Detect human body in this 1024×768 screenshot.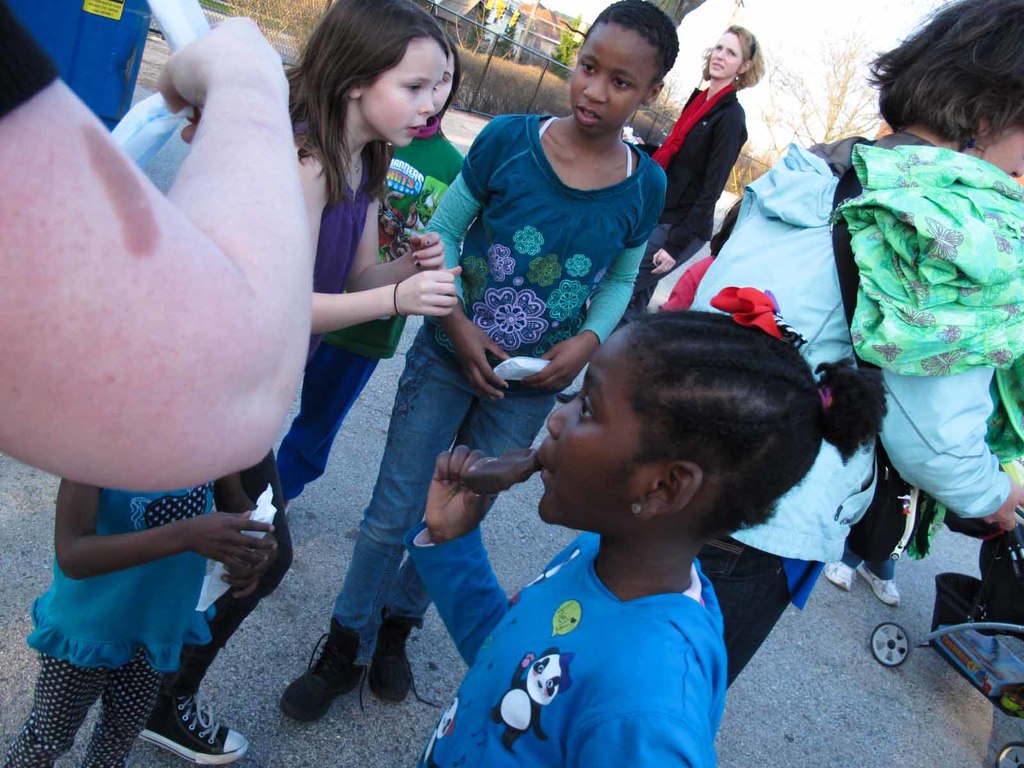
Detection: left=413, top=287, right=883, bottom=767.
